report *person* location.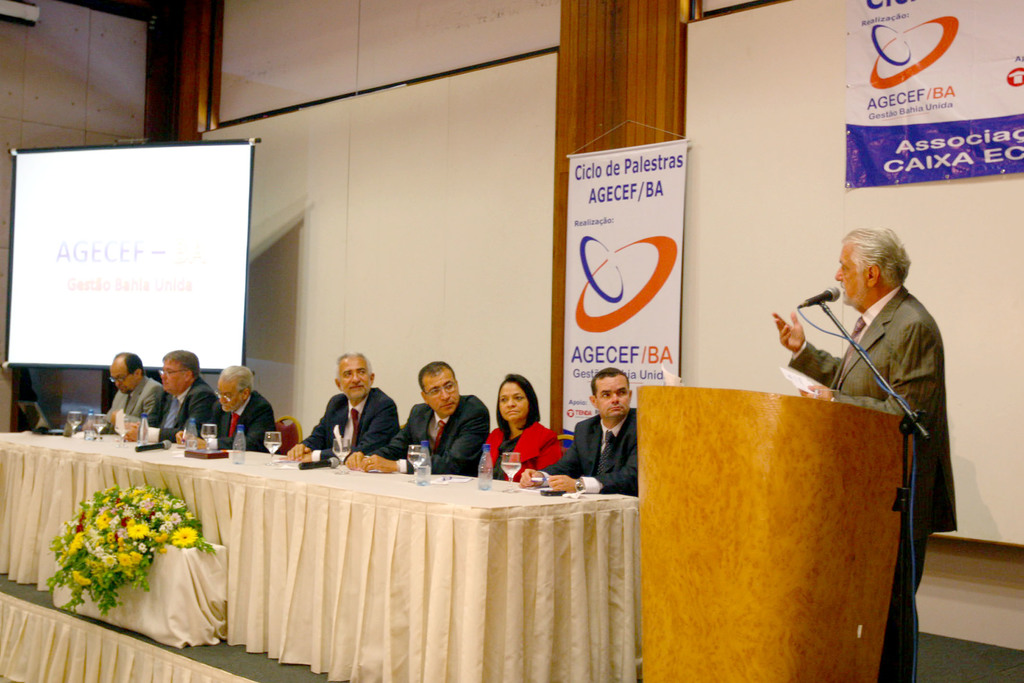
Report: rect(165, 358, 270, 456).
